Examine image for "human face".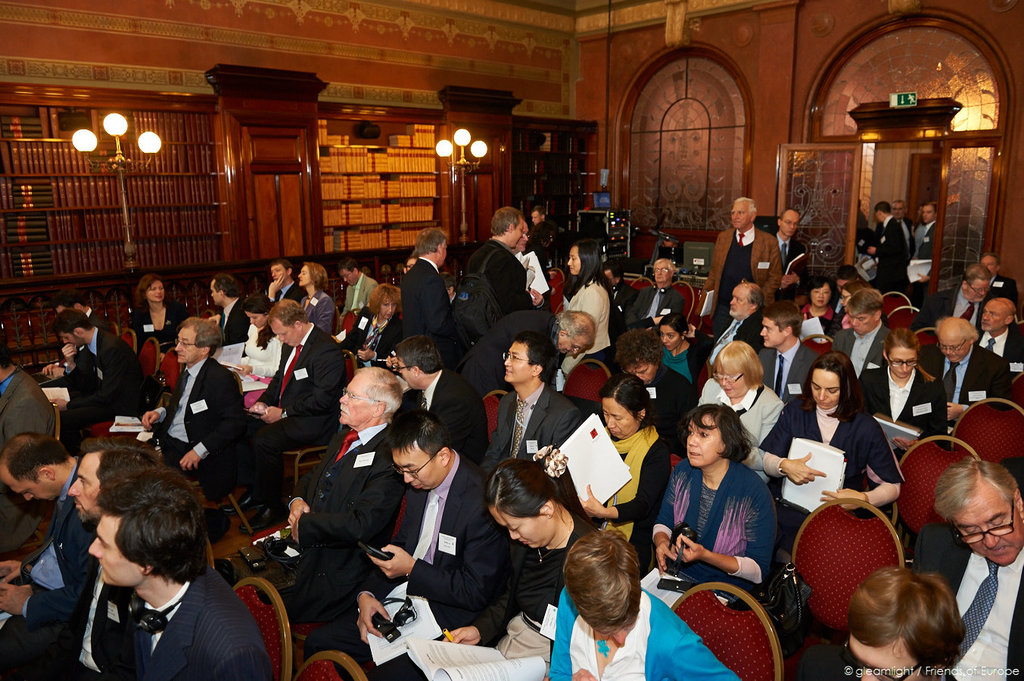
Examination result: (x1=849, y1=306, x2=876, y2=339).
